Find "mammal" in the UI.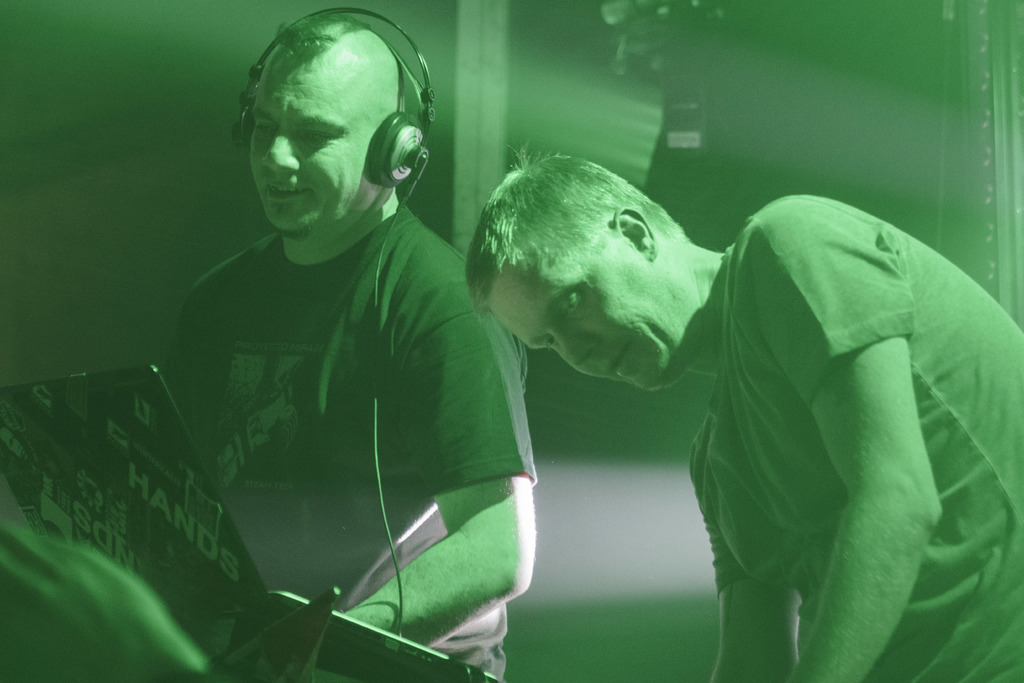
UI element at <bbox>160, 13, 546, 682</bbox>.
